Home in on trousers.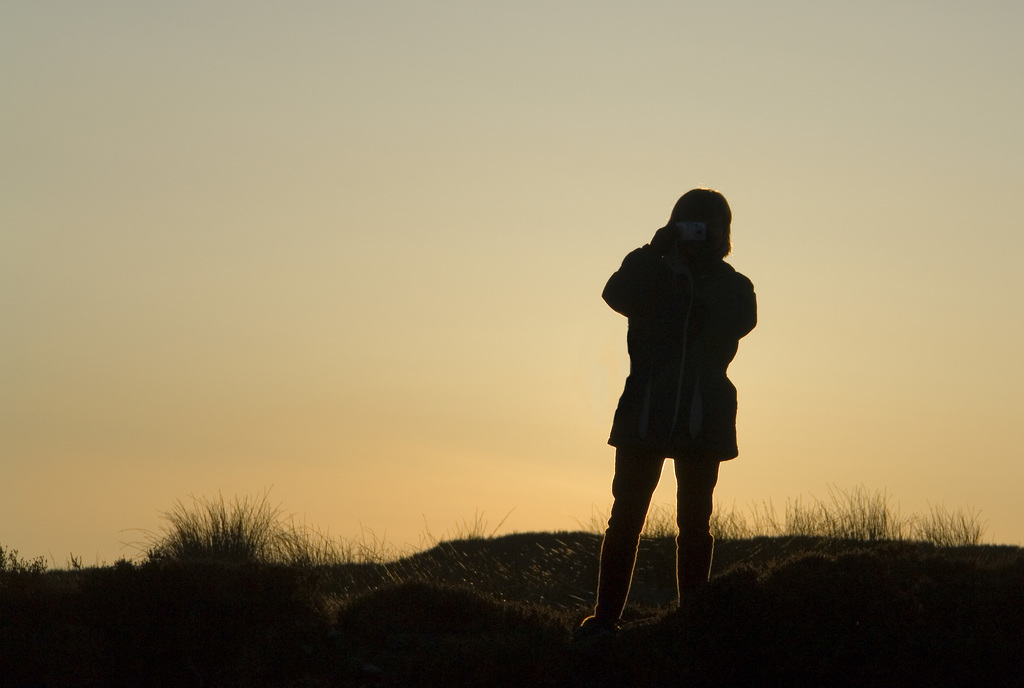
Homed in at x1=593, y1=446, x2=715, y2=616.
